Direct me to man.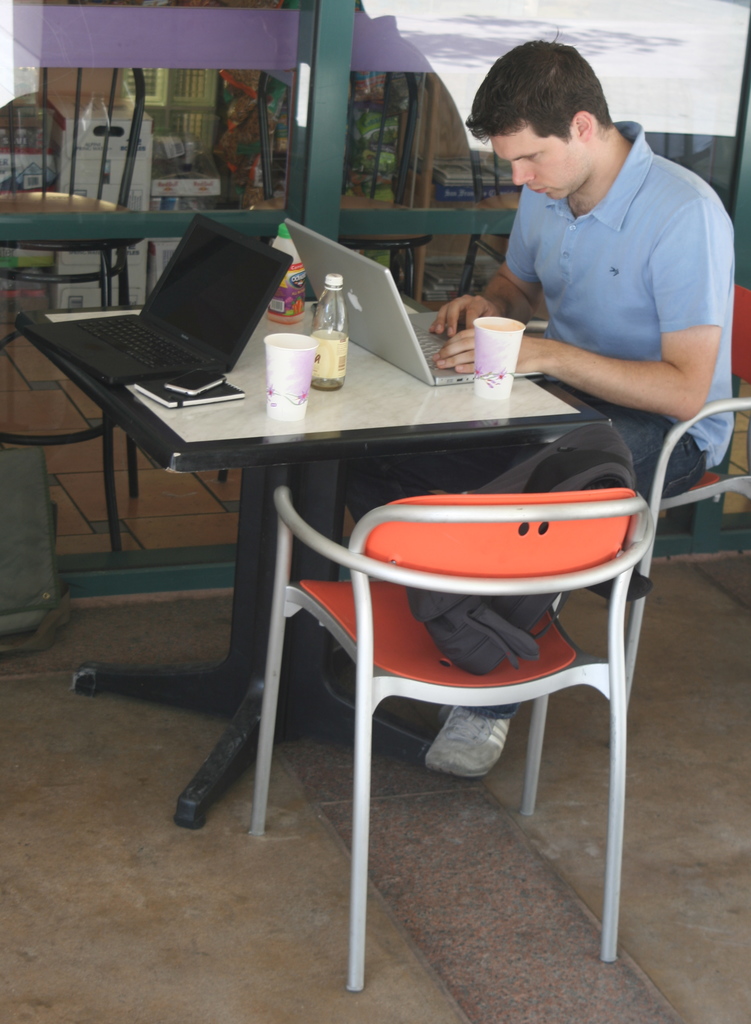
Direction: Rect(342, 45, 738, 770).
